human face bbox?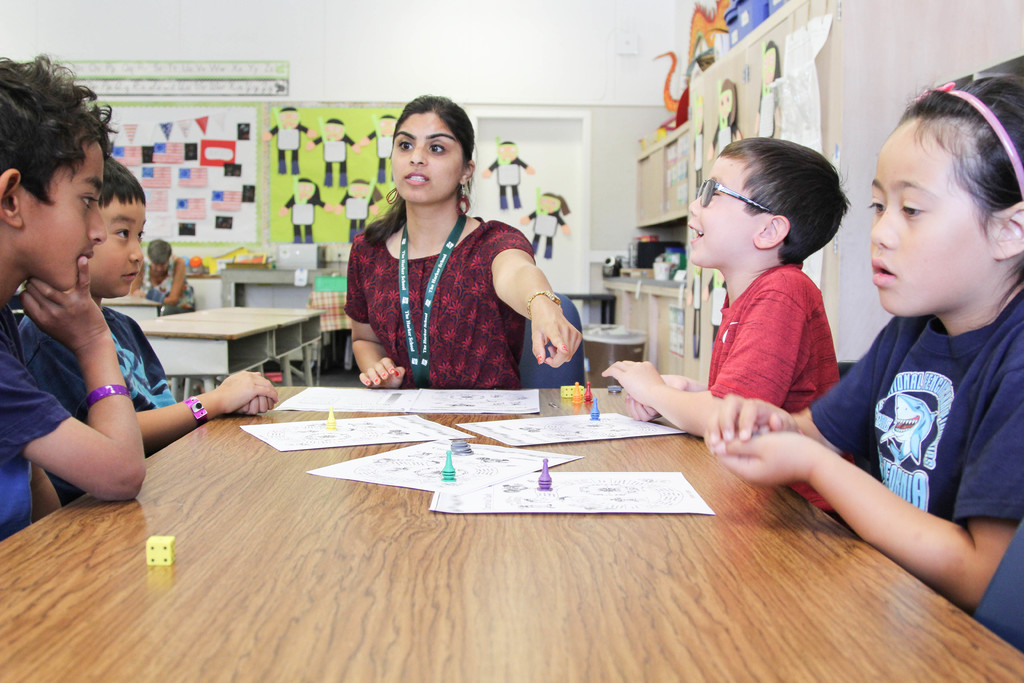
<box>278,111,297,128</box>
